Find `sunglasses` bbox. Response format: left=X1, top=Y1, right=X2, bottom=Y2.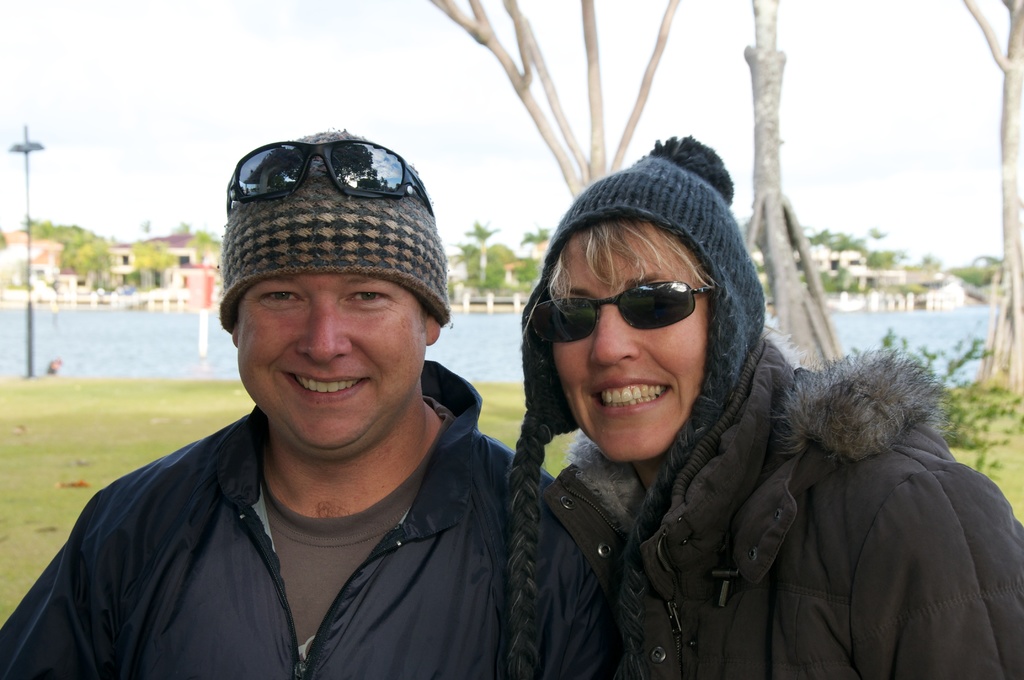
left=529, top=280, right=715, bottom=344.
